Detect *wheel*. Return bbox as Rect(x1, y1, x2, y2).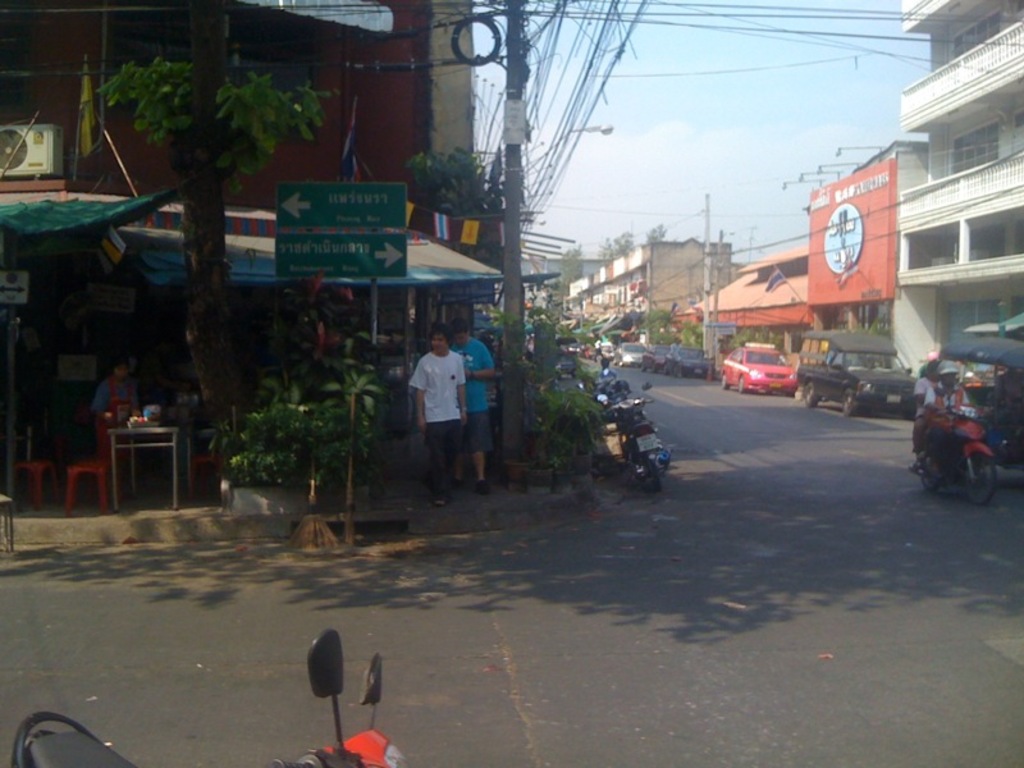
Rect(910, 444, 941, 490).
